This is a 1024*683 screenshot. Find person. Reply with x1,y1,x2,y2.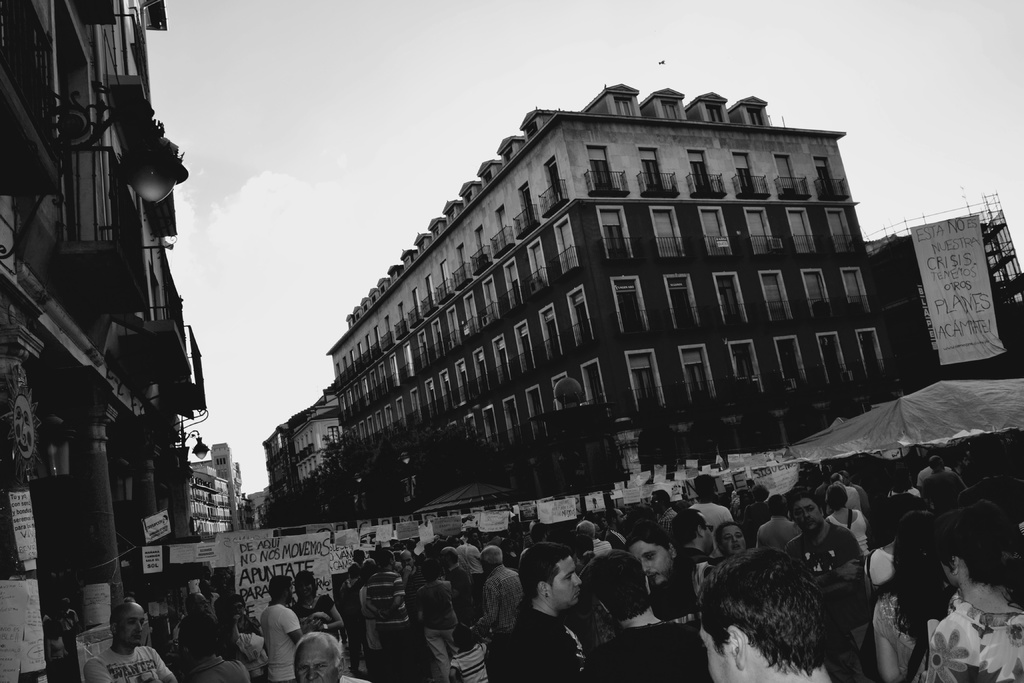
574,518,619,557.
